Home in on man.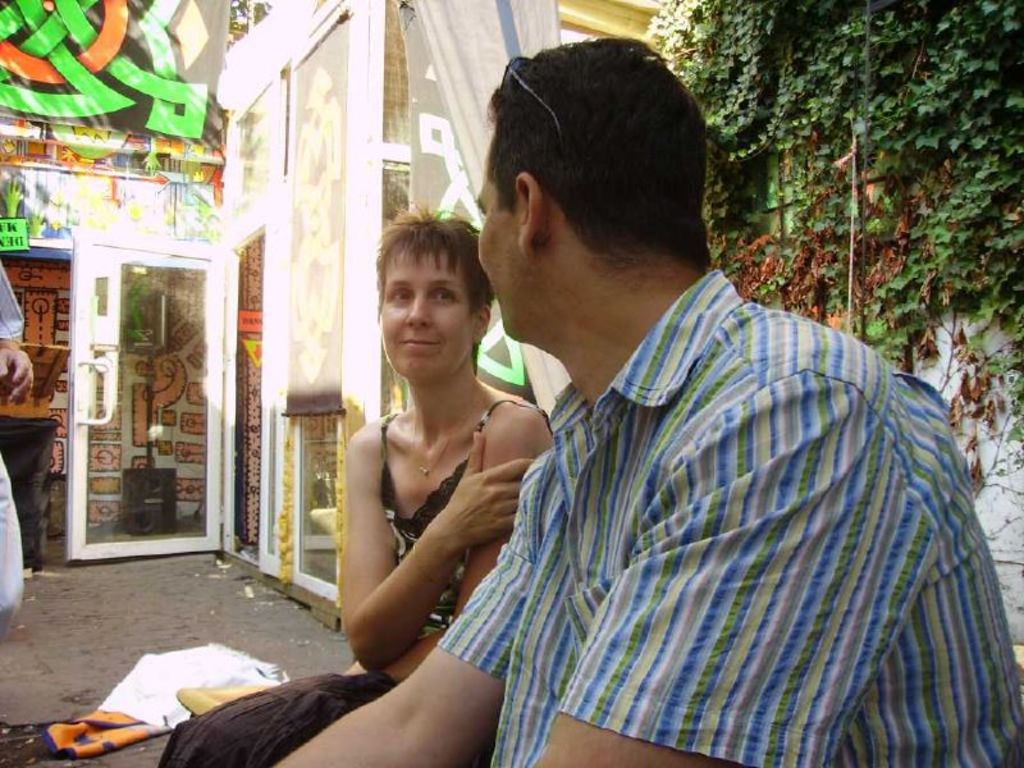
Homed in at (0, 257, 31, 401).
